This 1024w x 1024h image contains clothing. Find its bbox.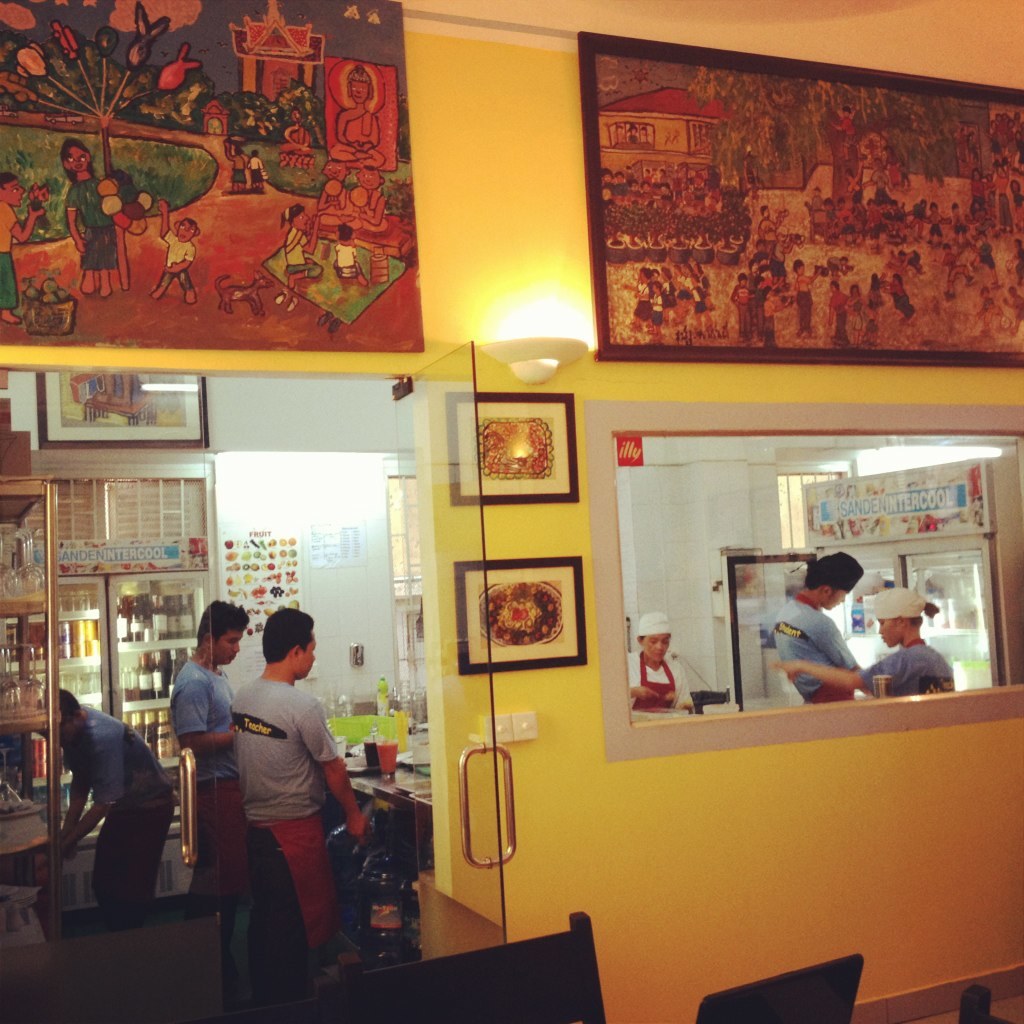
bbox(858, 643, 959, 705).
